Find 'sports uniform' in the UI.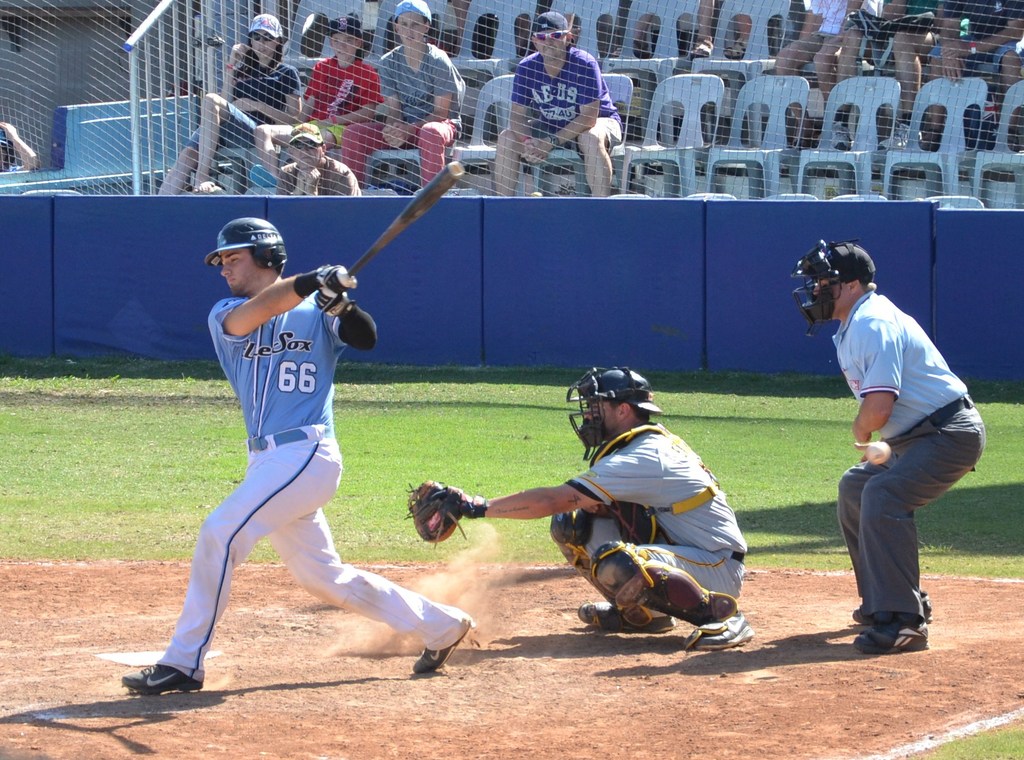
UI element at {"left": 831, "top": 293, "right": 1010, "bottom": 614}.
